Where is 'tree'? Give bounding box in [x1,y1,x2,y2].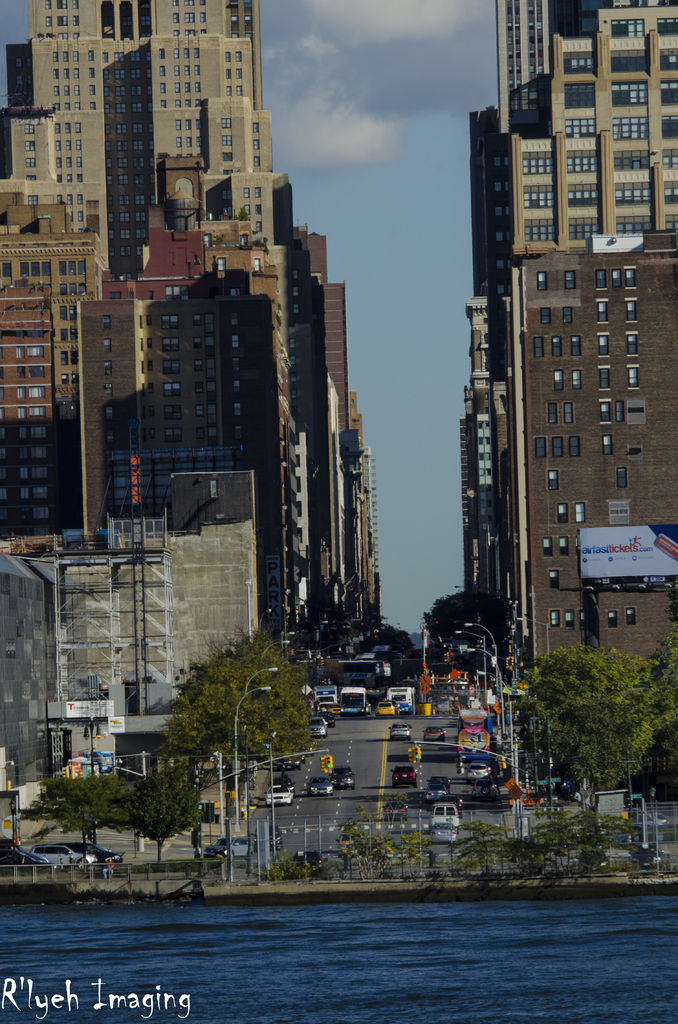
[168,634,313,764].
